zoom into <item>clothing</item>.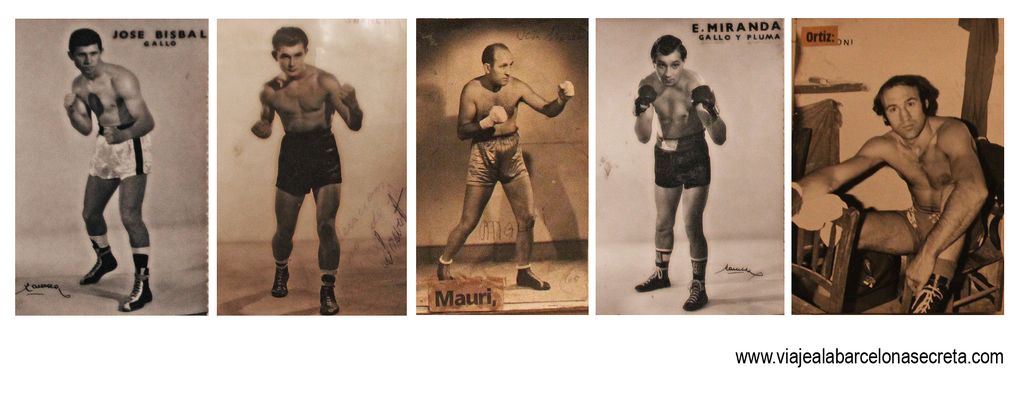
Zoom target: bbox=[656, 132, 708, 190].
